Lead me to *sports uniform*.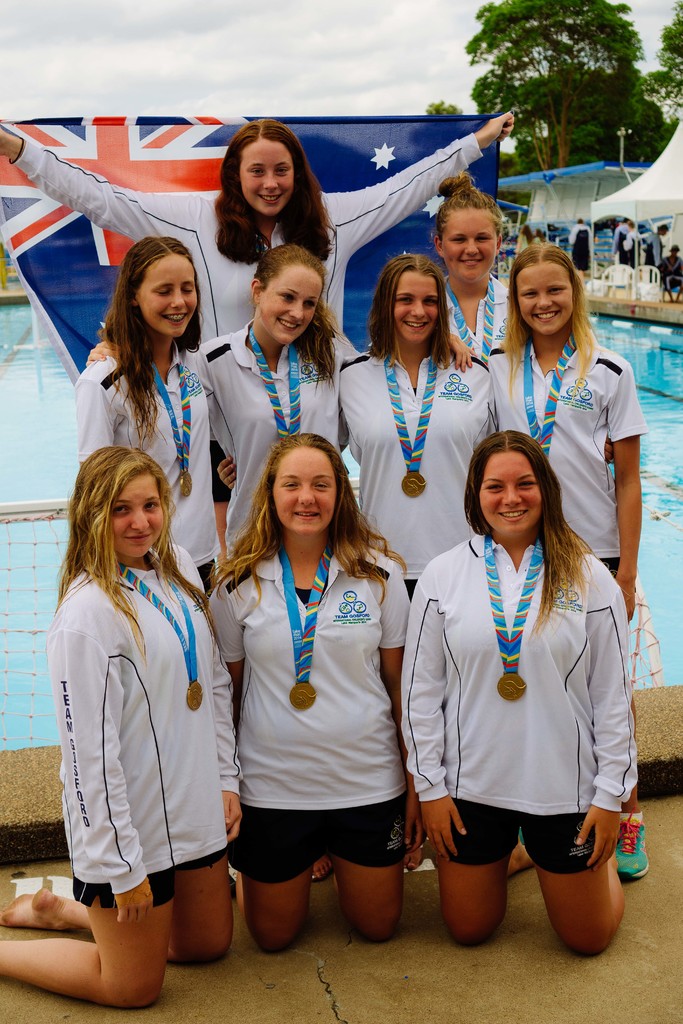
Lead to {"x1": 399, "y1": 534, "x2": 642, "y2": 878}.
